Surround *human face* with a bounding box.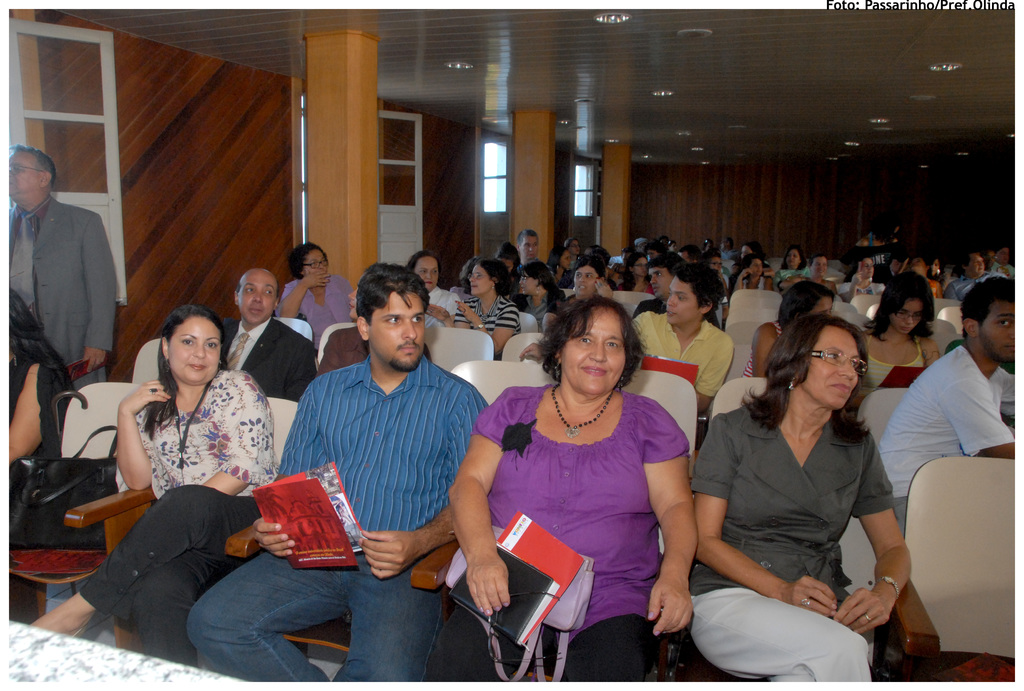
[left=647, top=250, right=661, bottom=258].
